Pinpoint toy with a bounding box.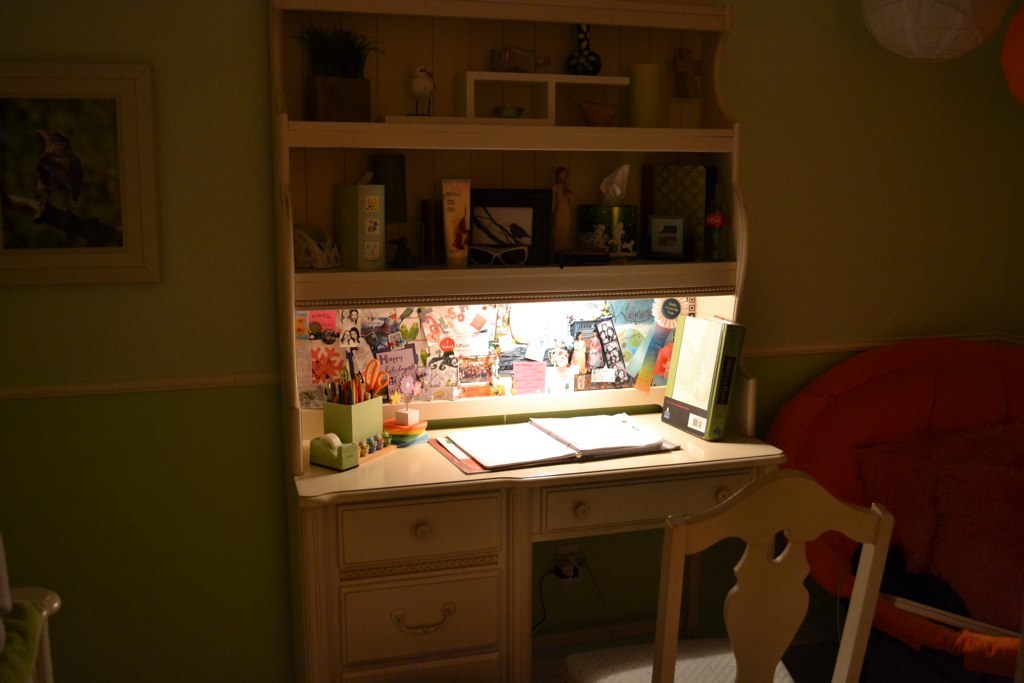
(x1=547, y1=165, x2=575, y2=246).
